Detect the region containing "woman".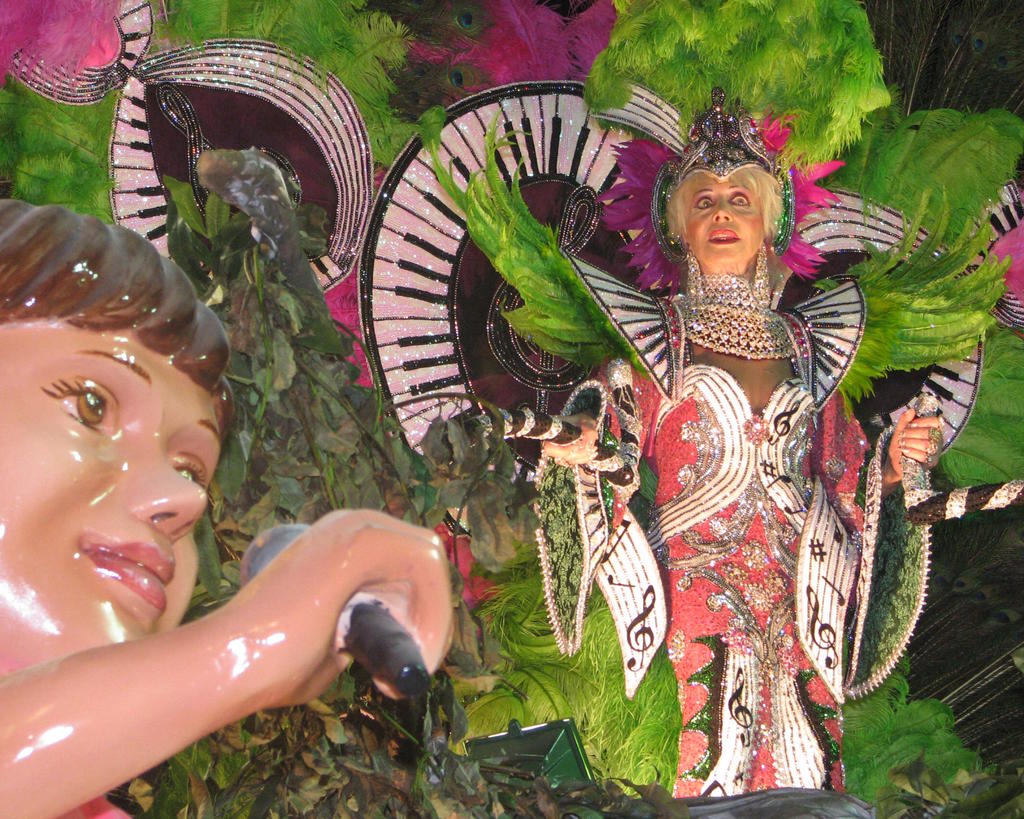
536/91/957/805.
